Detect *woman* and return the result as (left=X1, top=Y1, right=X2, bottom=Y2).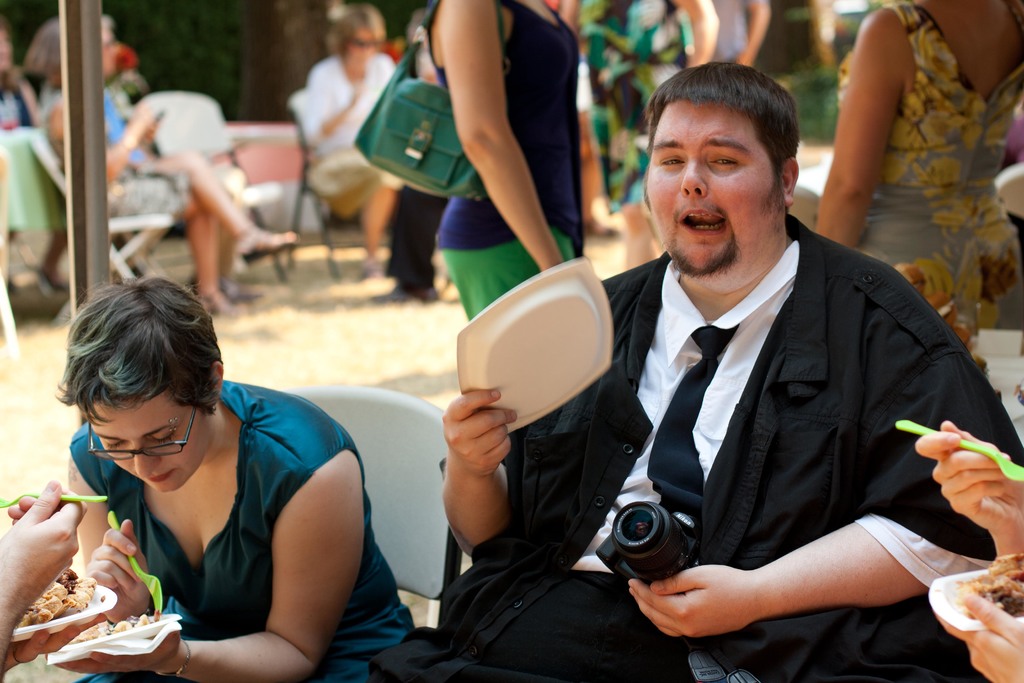
(left=295, top=8, right=411, bottom=247).
